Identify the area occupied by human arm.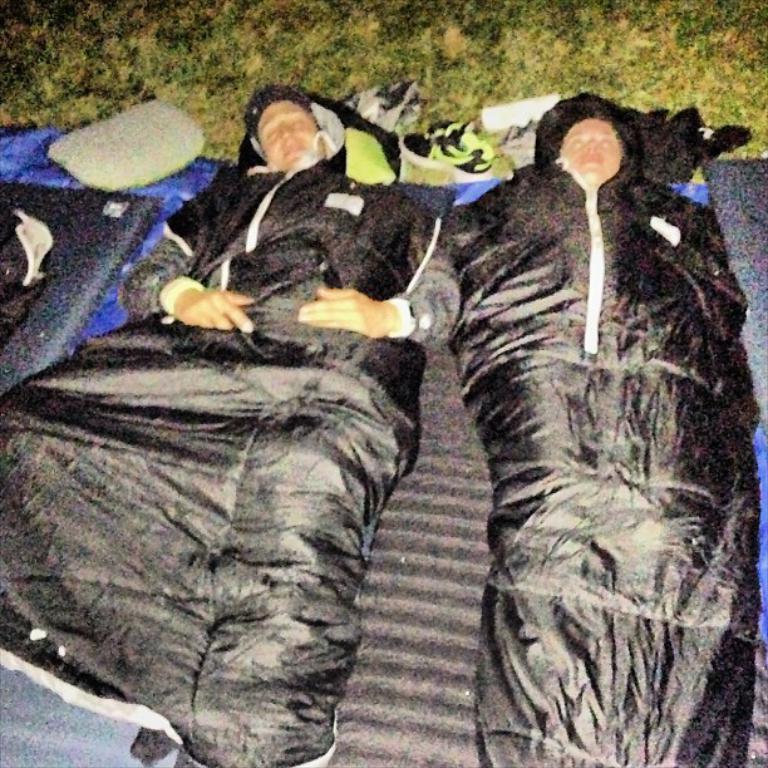
Area: box=[119, 203, 253, 330].
